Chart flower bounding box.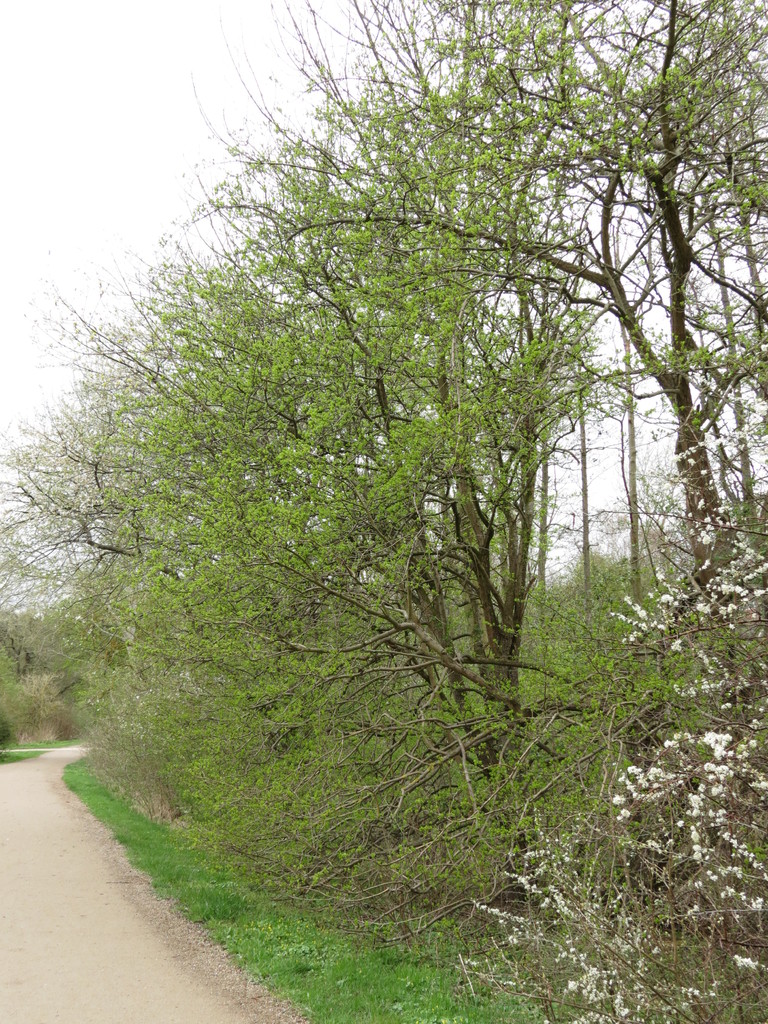
Charted: locate(611, 797, 625, 806).
